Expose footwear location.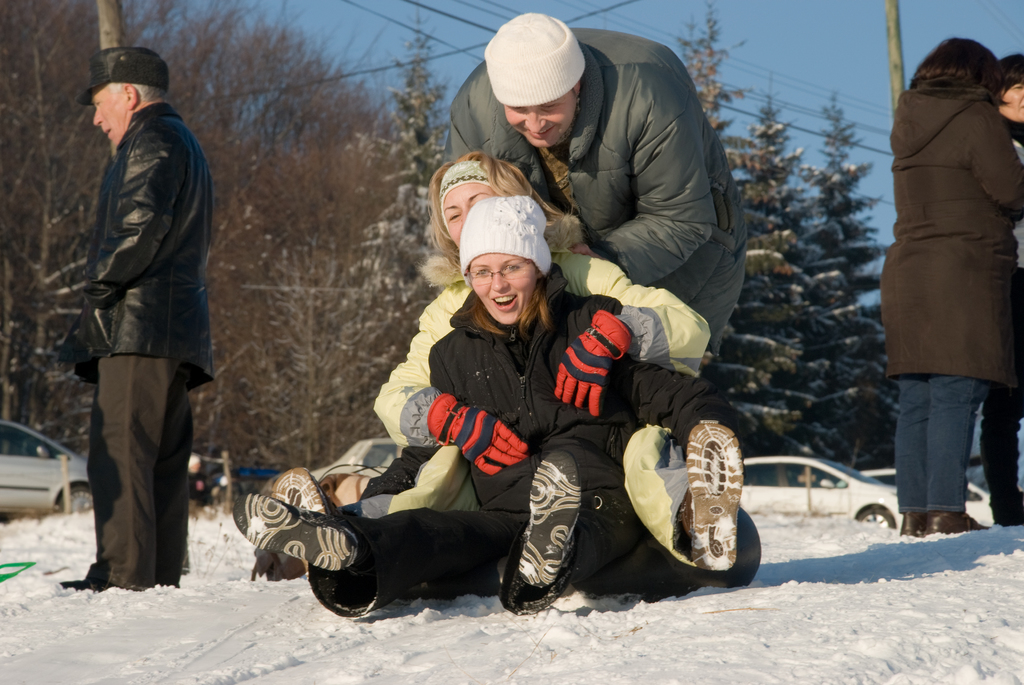
Exposed at box=[231, 493, 358, 571].
